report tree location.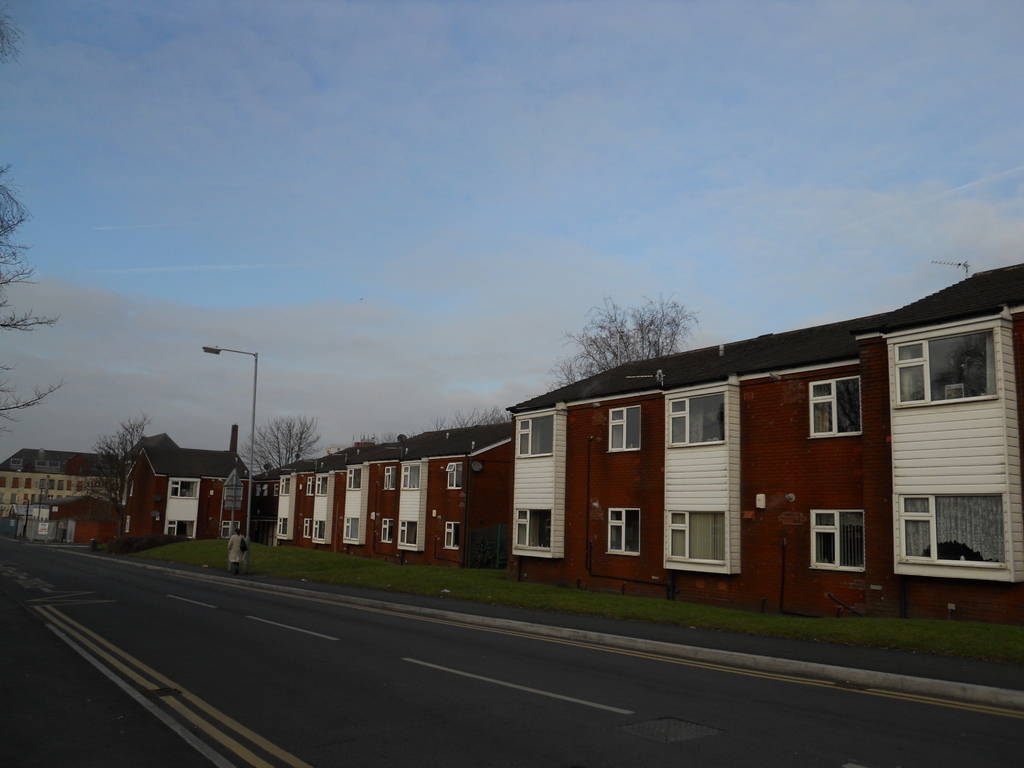
Report: [340,429,406,457].
